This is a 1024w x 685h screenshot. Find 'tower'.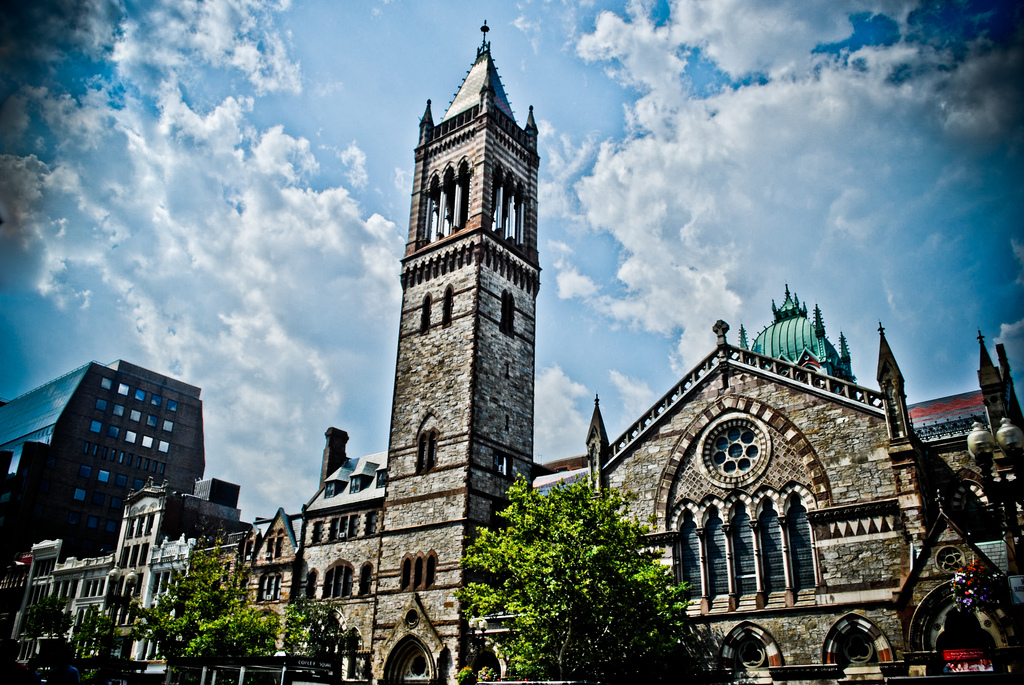
Bounding box: (0, 356, 209, 576).
